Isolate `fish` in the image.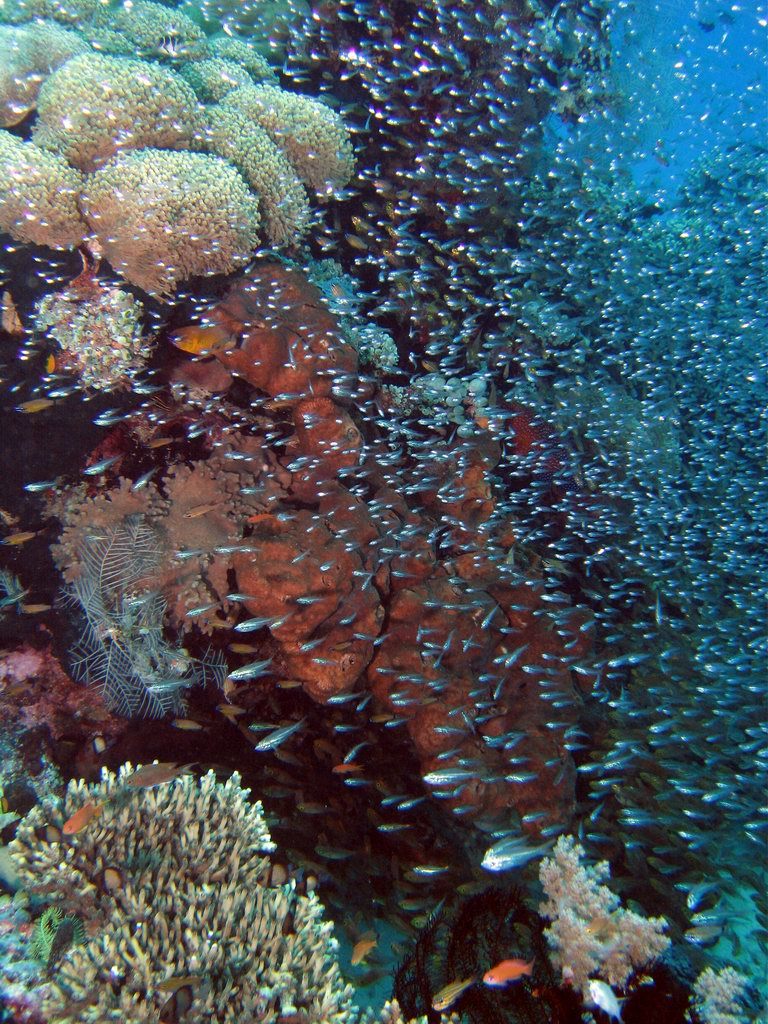
Isolated region: bbox=(225, 596, 264, 603).
